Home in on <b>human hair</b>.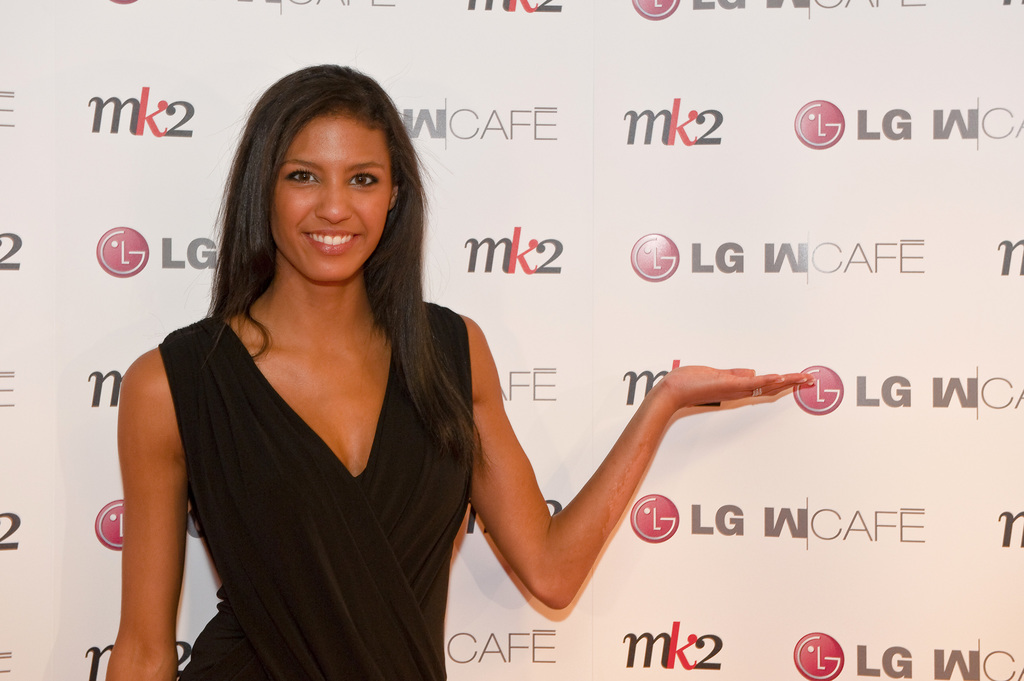
Homed in at Rect(220, 61, 427, 332).
